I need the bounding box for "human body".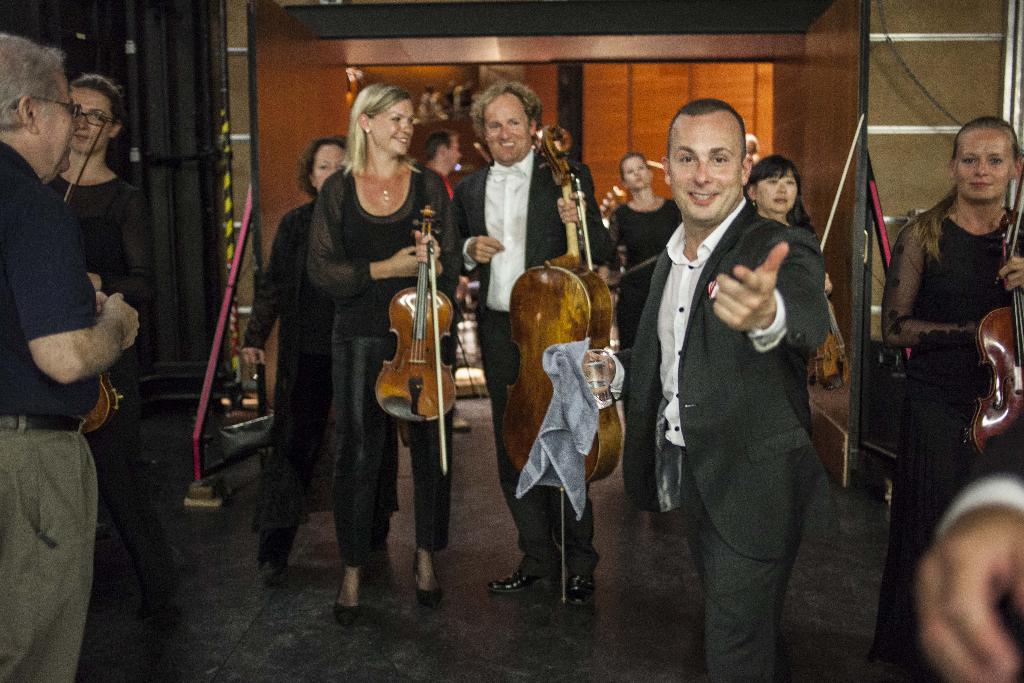
Here it is: <box>881,213,1023,673</box>.
